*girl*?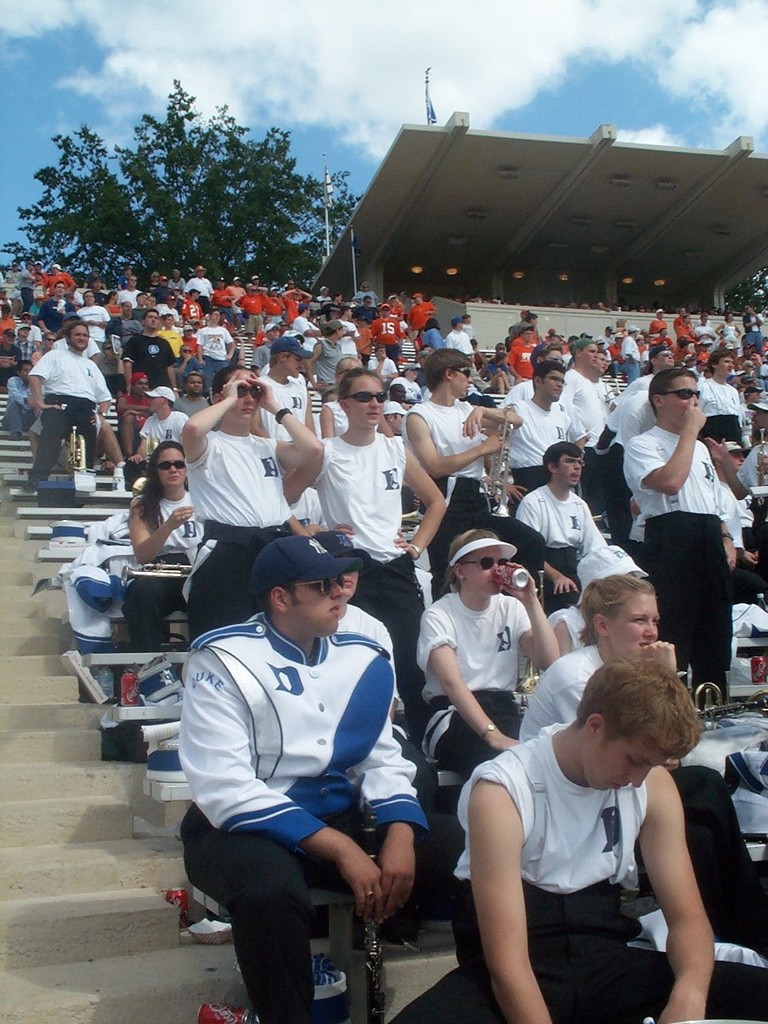
522/574/766/952
